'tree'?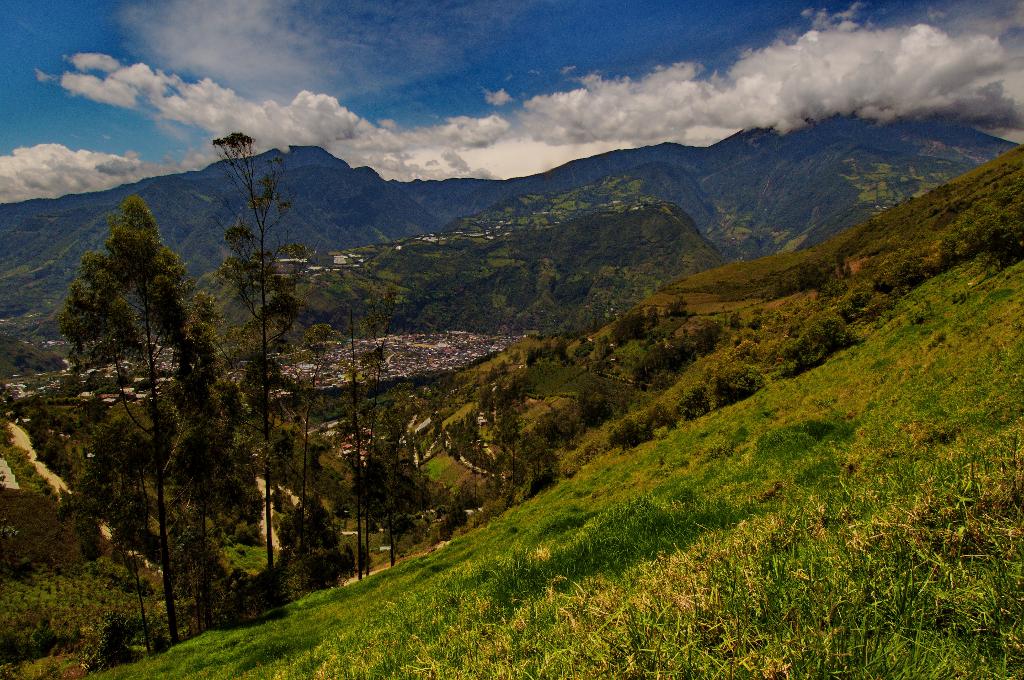
locate(1000, 241, 1023, 270)
